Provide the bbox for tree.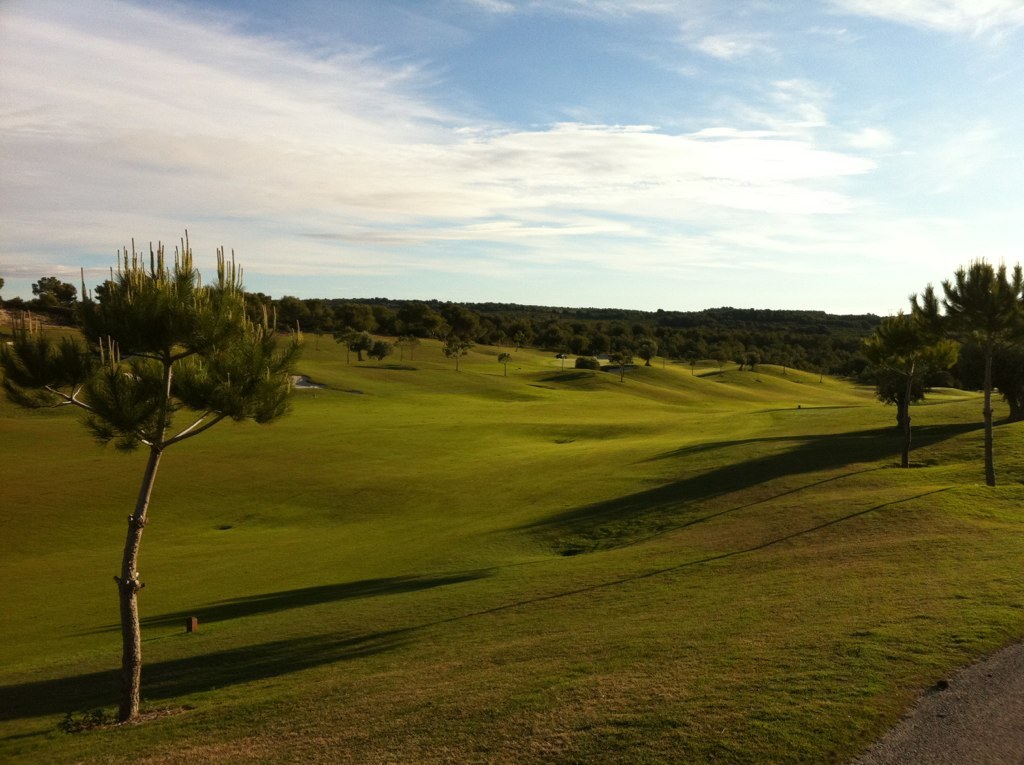
{"left": 25, "top": 228, "right": 299, "bottom": 721}.
